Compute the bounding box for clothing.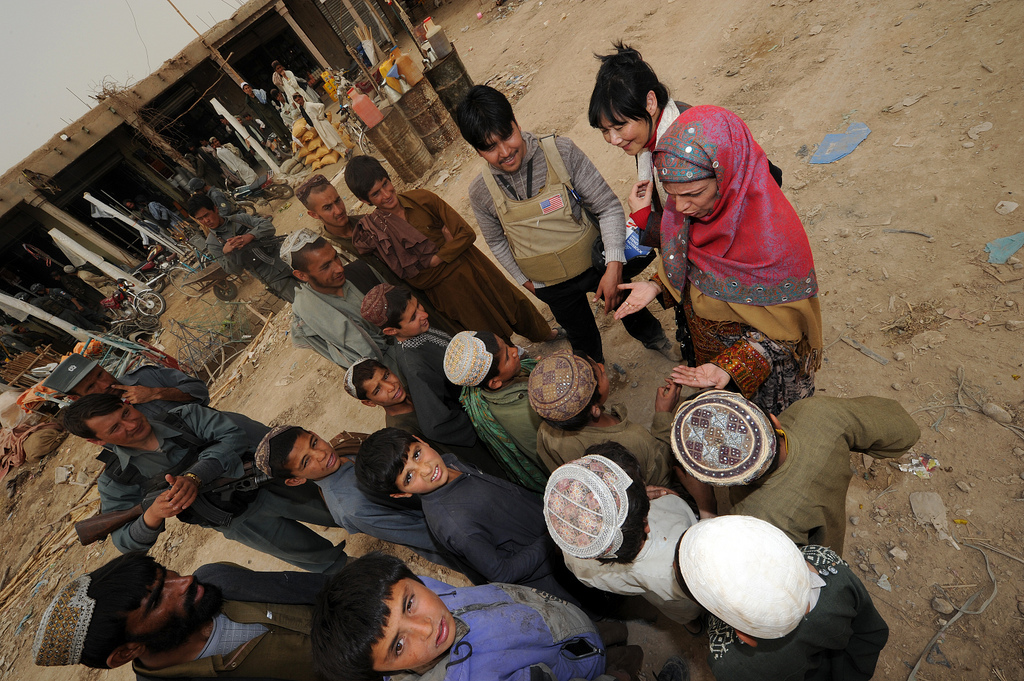
box(318, 413, 442, 544).
